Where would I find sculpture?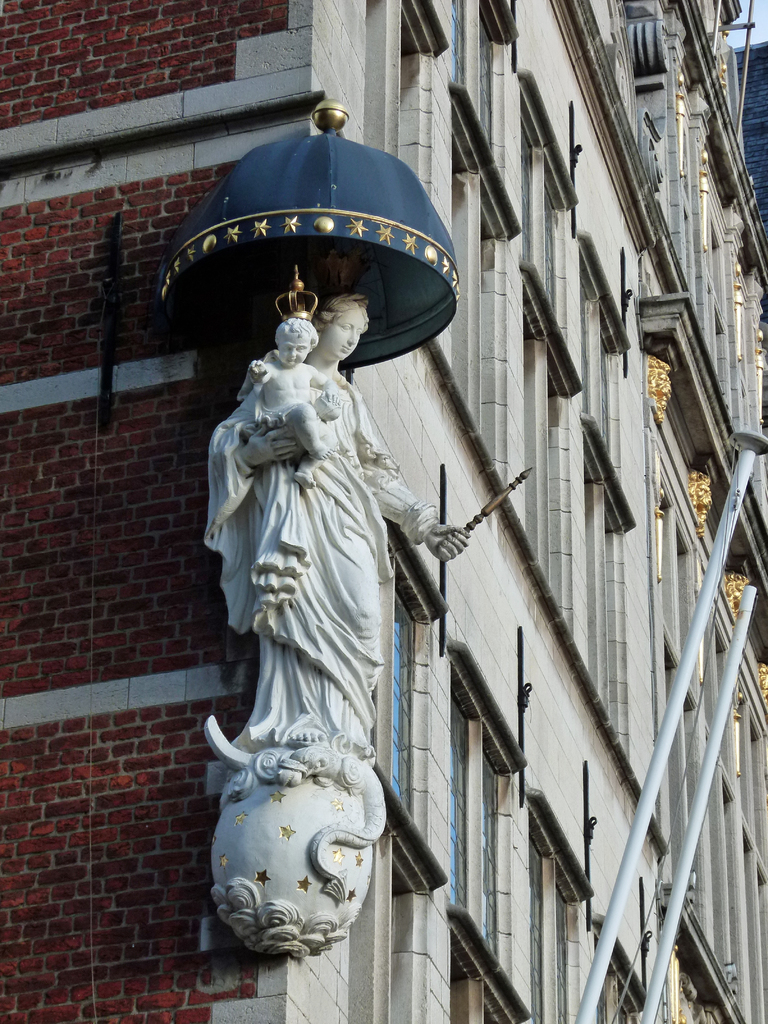
At <region>195, 281, 451, 925</region>.
